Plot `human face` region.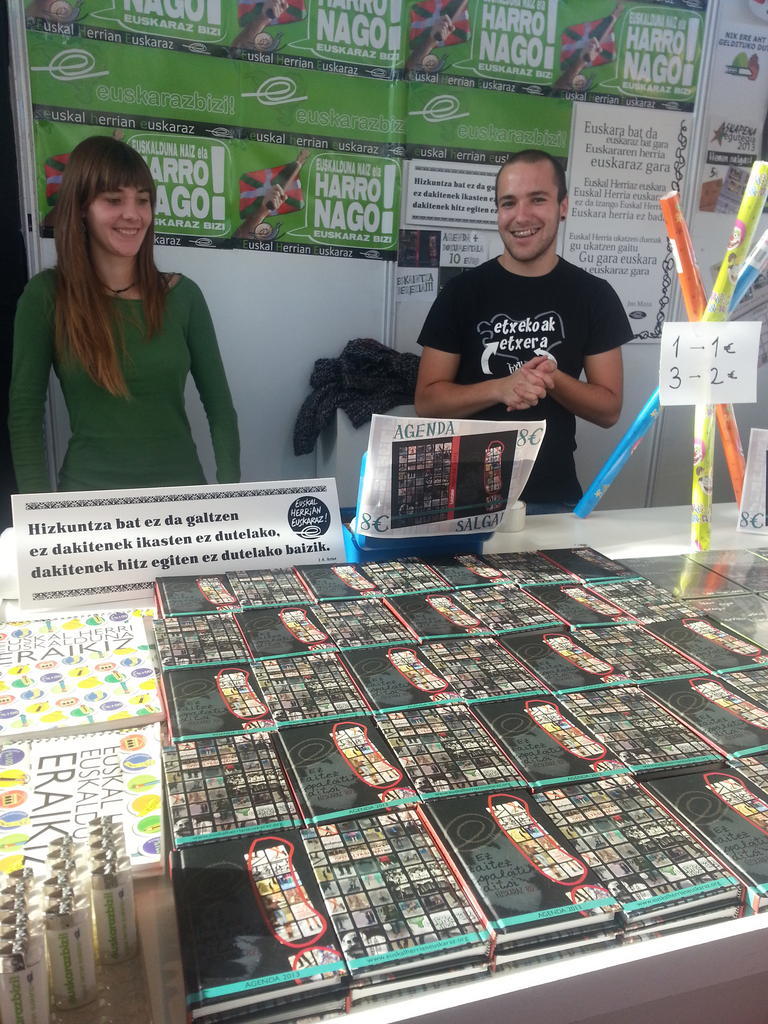
Plotted at [left=90, top=180, right=154, bottom=258].
